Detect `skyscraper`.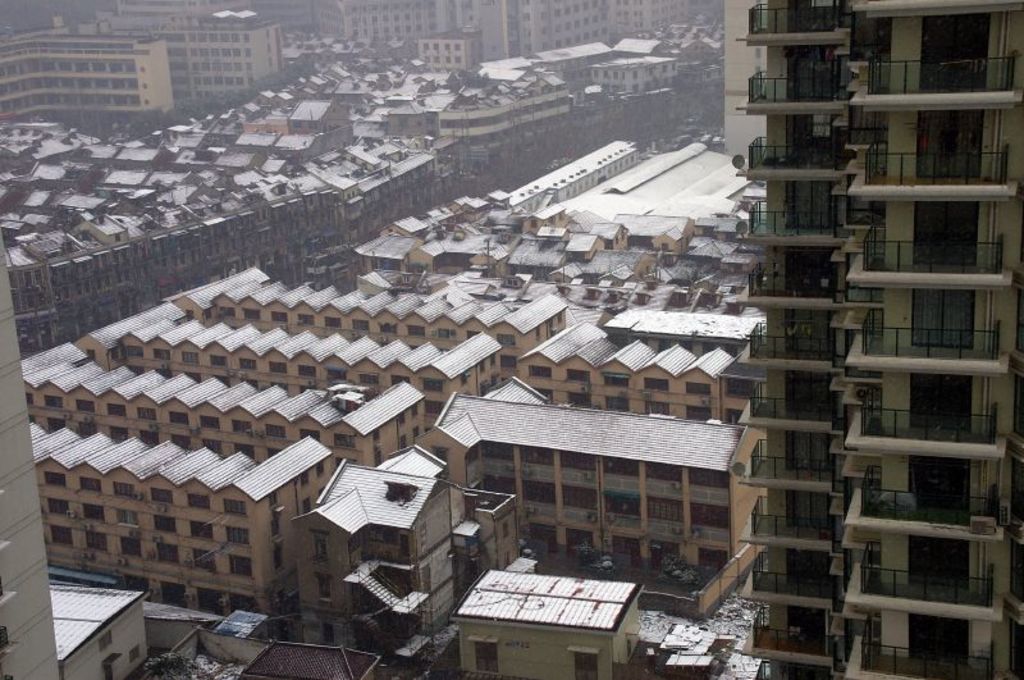
Detected at bbox(724, 0, 1023, 679).
